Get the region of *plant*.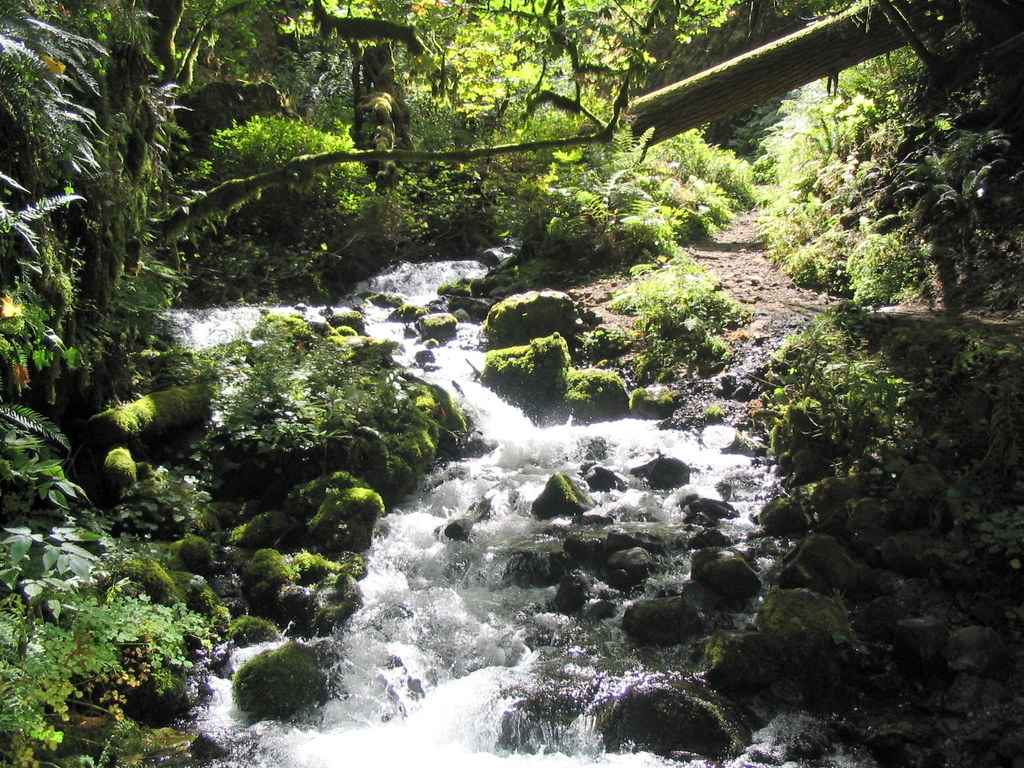
bbox(218, 600, 292, 650).
